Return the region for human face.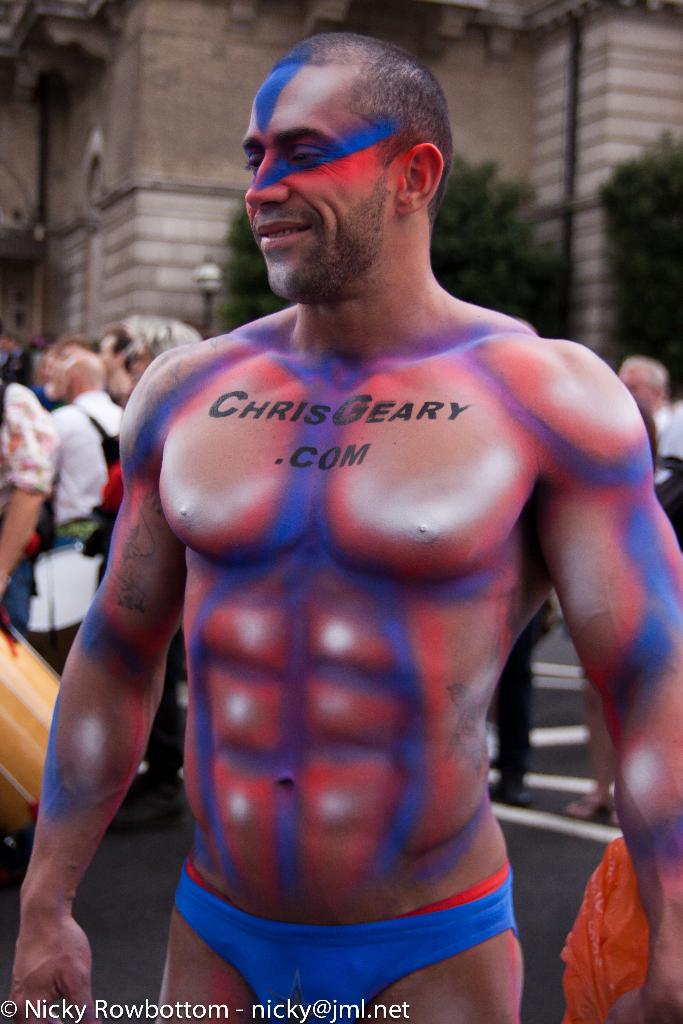
(621,351,654,410).
